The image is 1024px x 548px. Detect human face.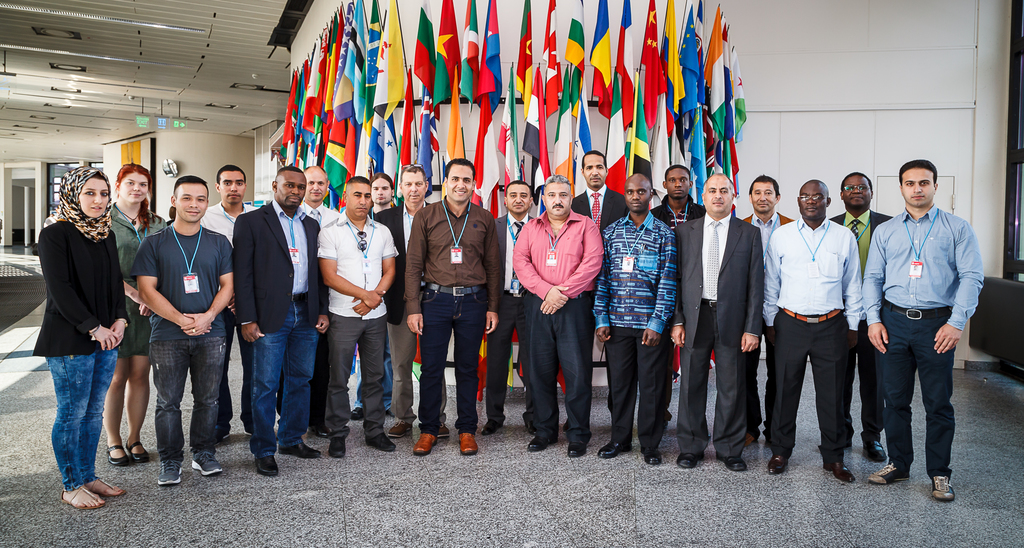
Detection: <bbox>76, 170, 111, 219</bbox>.
